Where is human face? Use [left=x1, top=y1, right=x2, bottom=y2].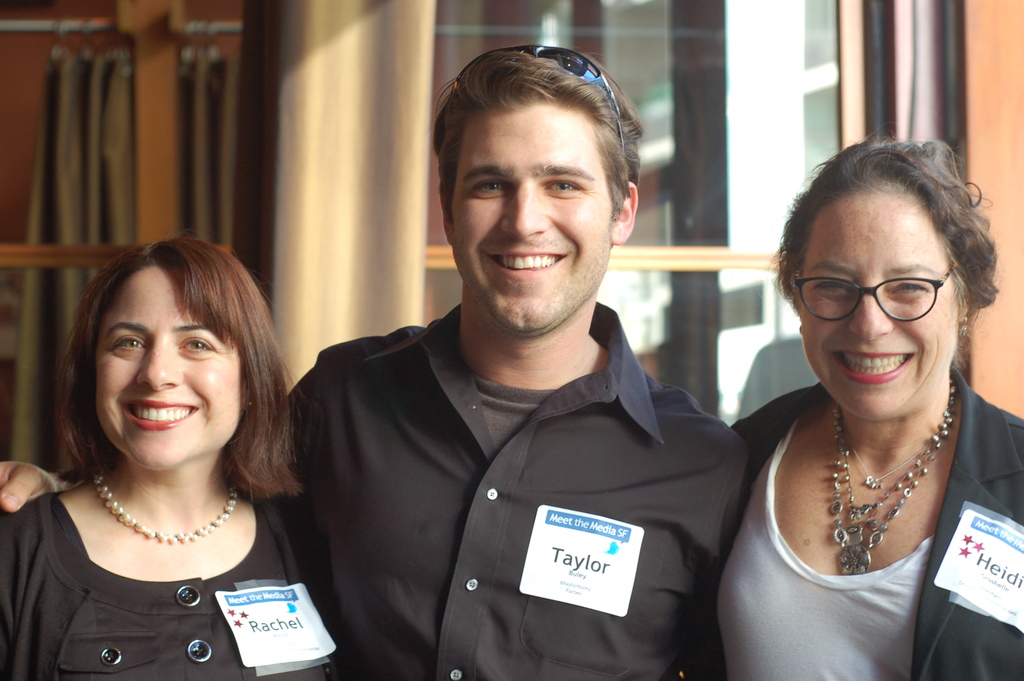
[left=794, top=200, right=960, bottom=427].
